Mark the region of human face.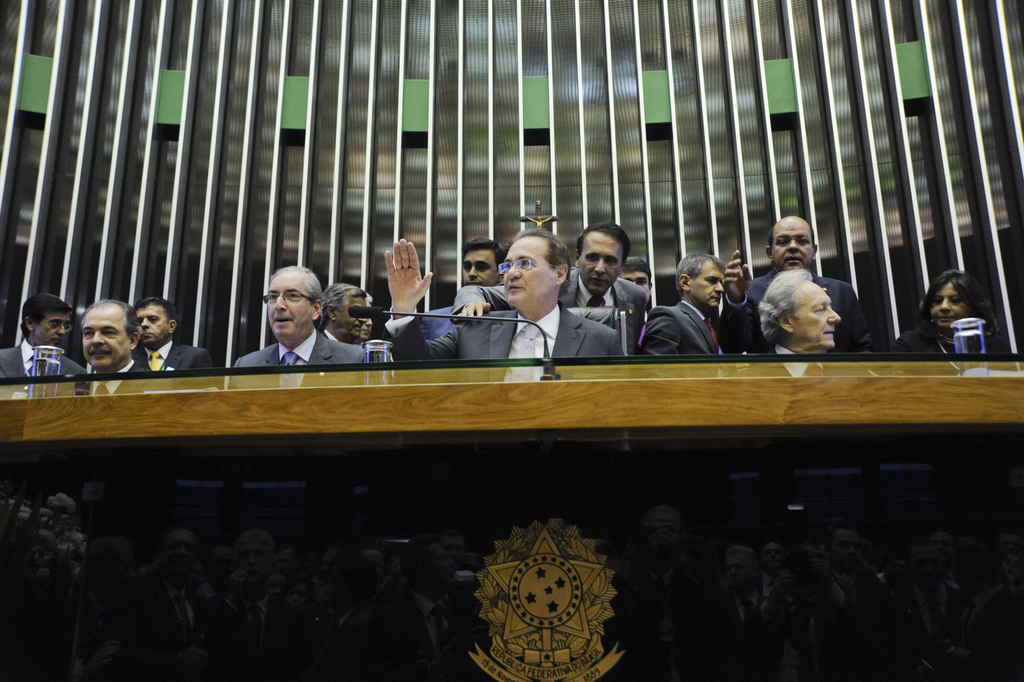
Region: [x1=265, y1=275, x2=313, y2=342].
